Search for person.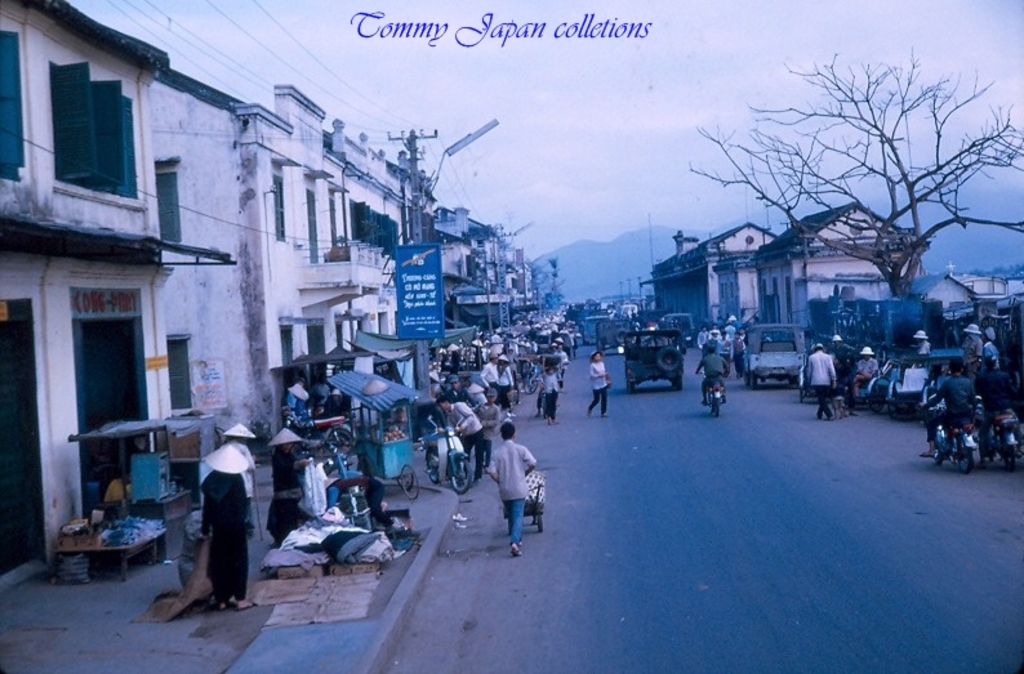
Found at 266,425,311,544.
